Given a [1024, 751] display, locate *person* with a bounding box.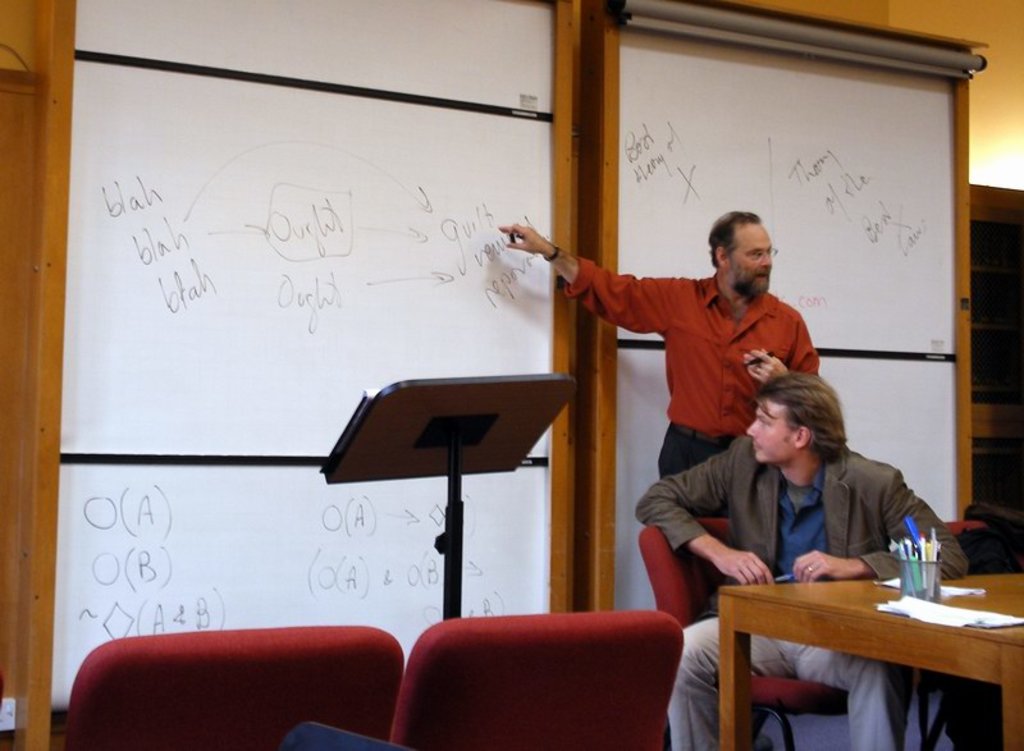
Located: locate(497, 207, 818, 528).
